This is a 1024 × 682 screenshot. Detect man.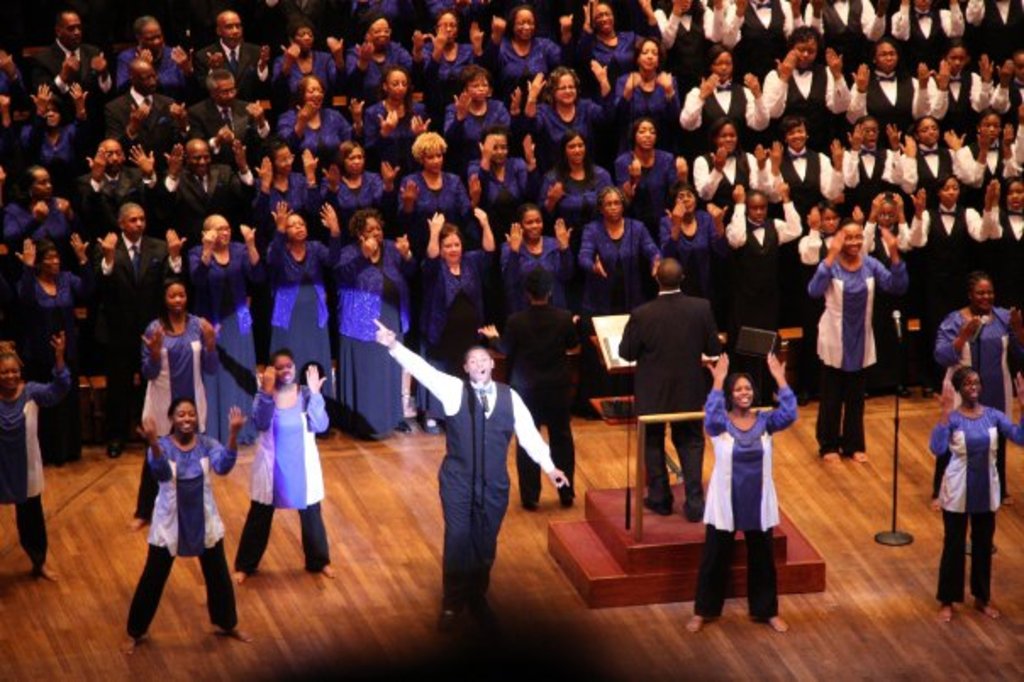
Rect(95, 61, 190, 151).
